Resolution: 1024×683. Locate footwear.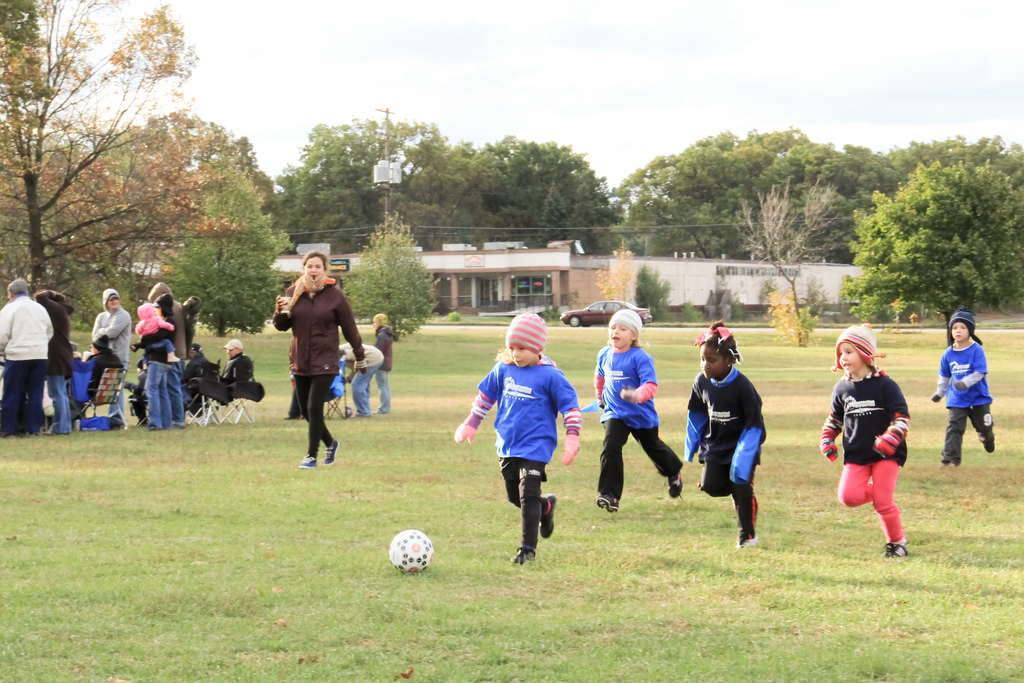
pyautogui.locateOnScreen(352, 408, 370, 419).
